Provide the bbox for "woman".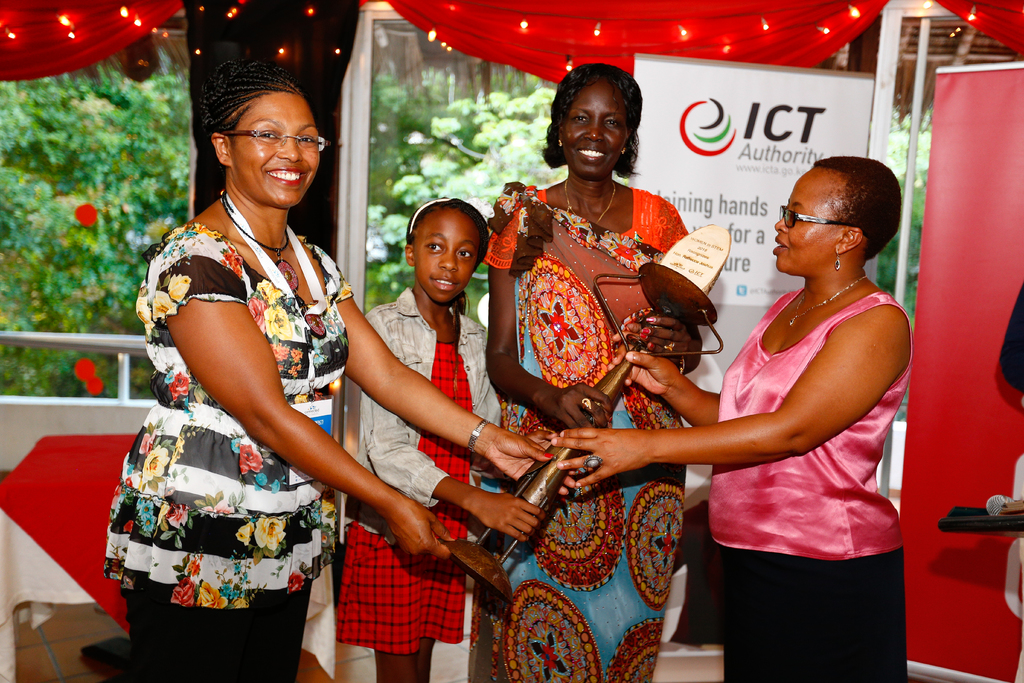
(x1=106, y1=55, x2=552, y2=682).
